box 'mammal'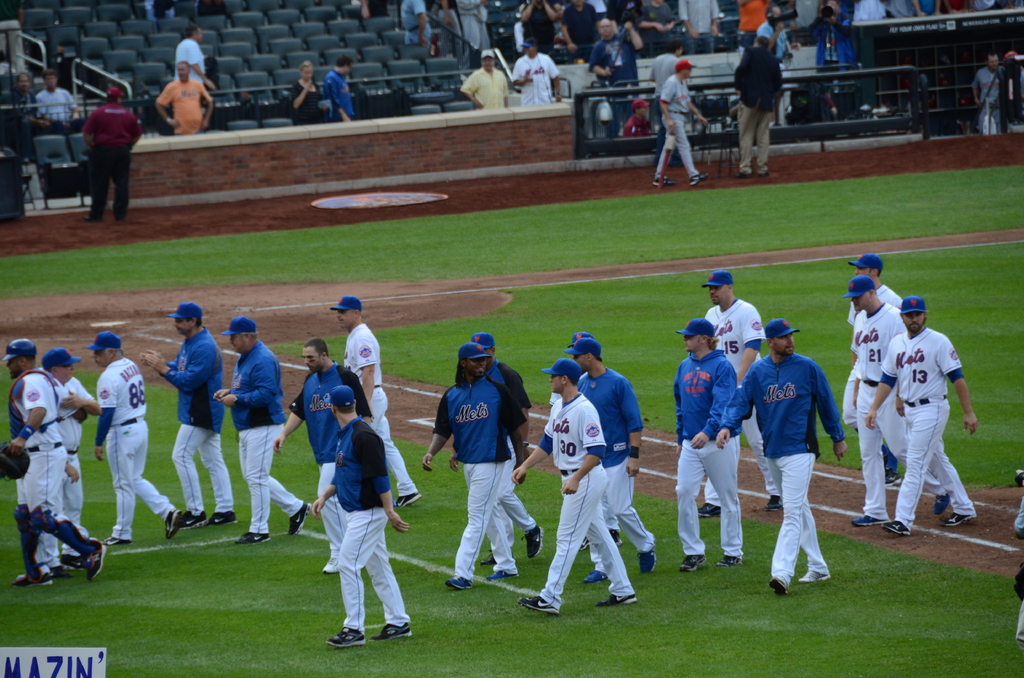
l=591, t=15, r=642, b=85
